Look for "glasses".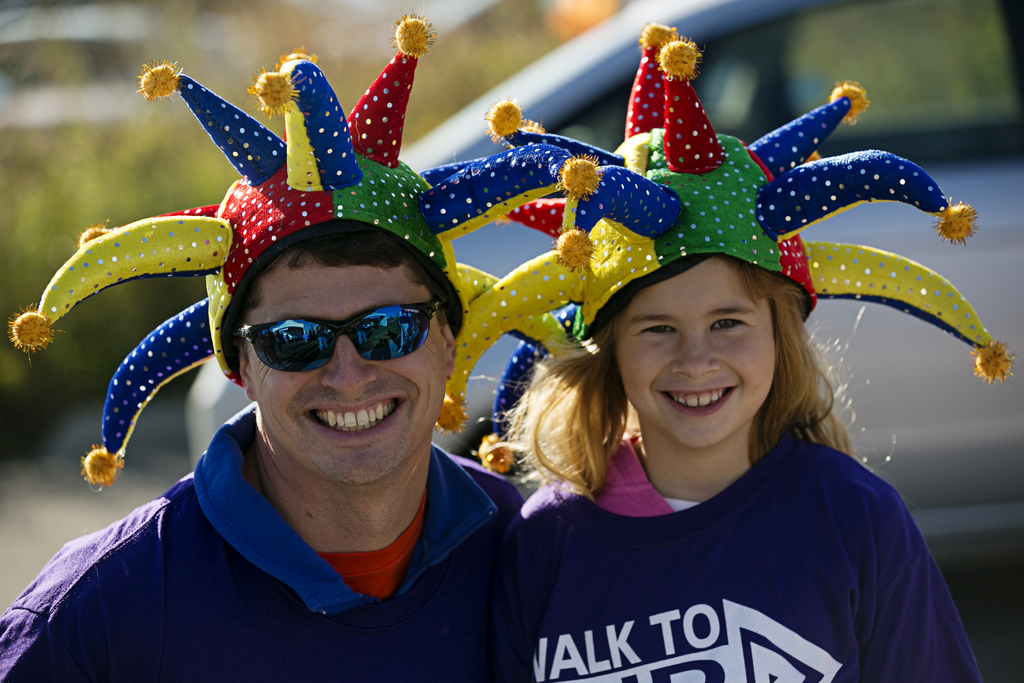
Found: 228, 299, 452, 361.
